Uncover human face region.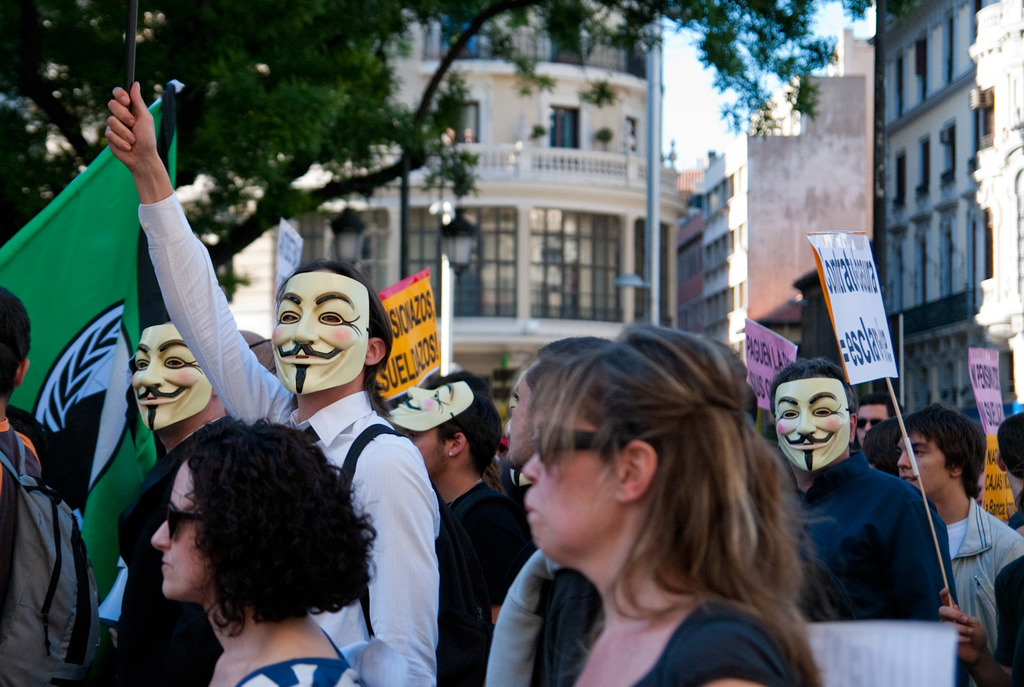
Uncovered: (524,396,621,557).
